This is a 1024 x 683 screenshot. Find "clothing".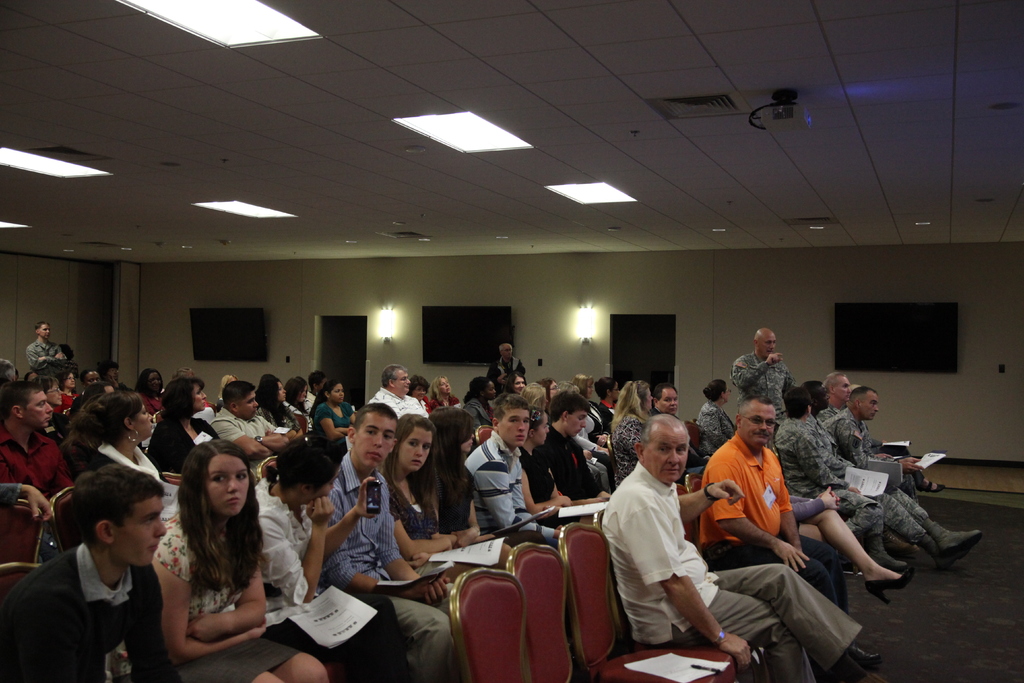
Bounding box: [x1=534, y1=419, x2=607, y2=509].
